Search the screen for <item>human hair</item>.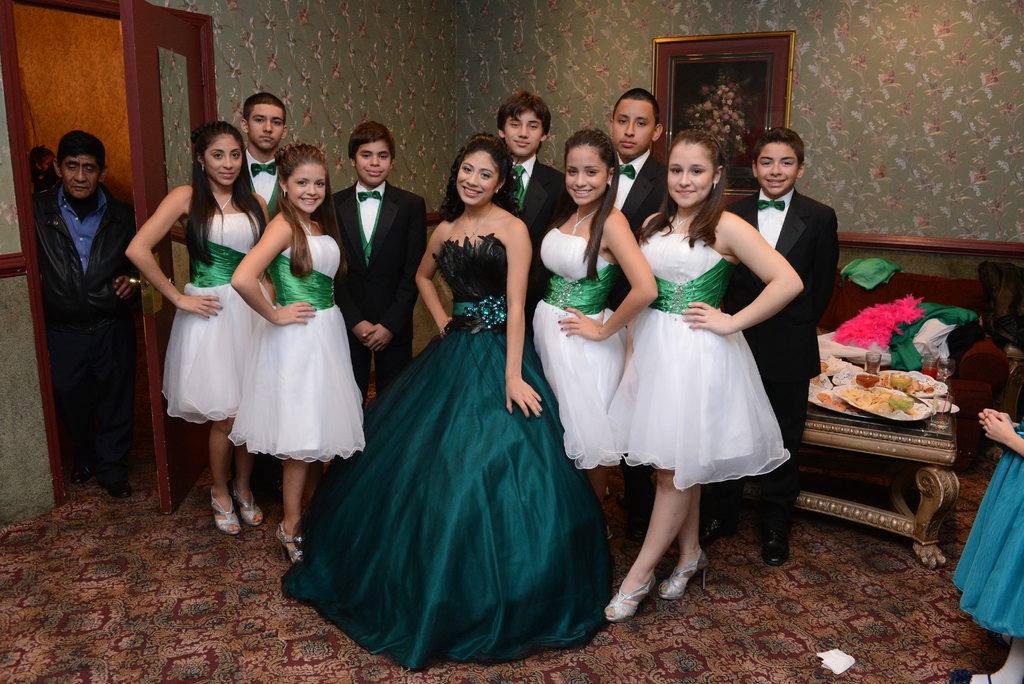
Found at x1=564, y1=129, x2=616, y2=282.
